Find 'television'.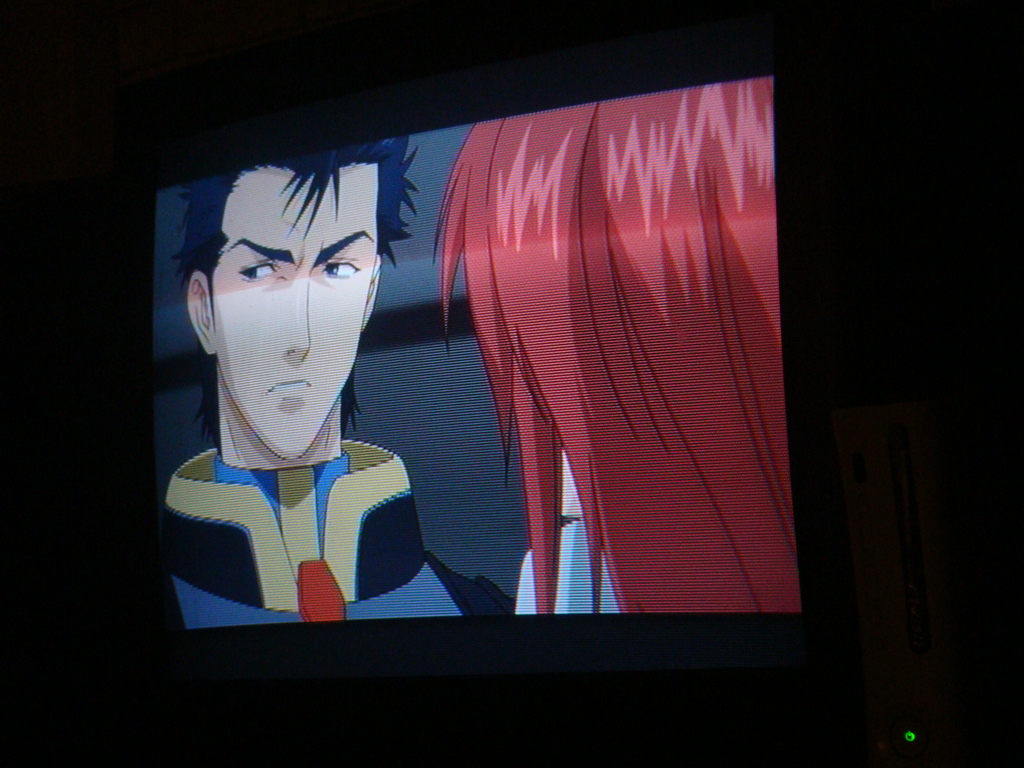
[132, 70, 806, 688].
